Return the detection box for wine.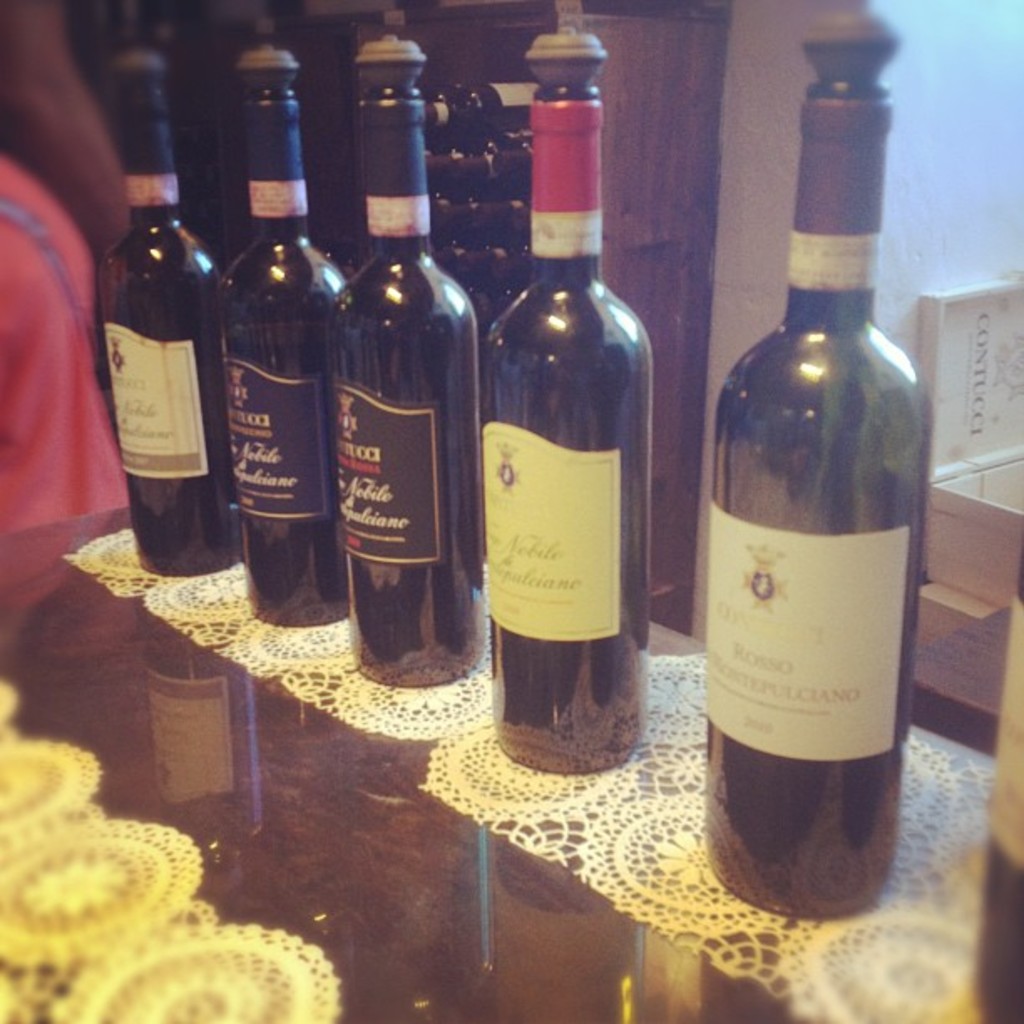
pyautogui.locateOnScreen(104, 47, 239, 571).
